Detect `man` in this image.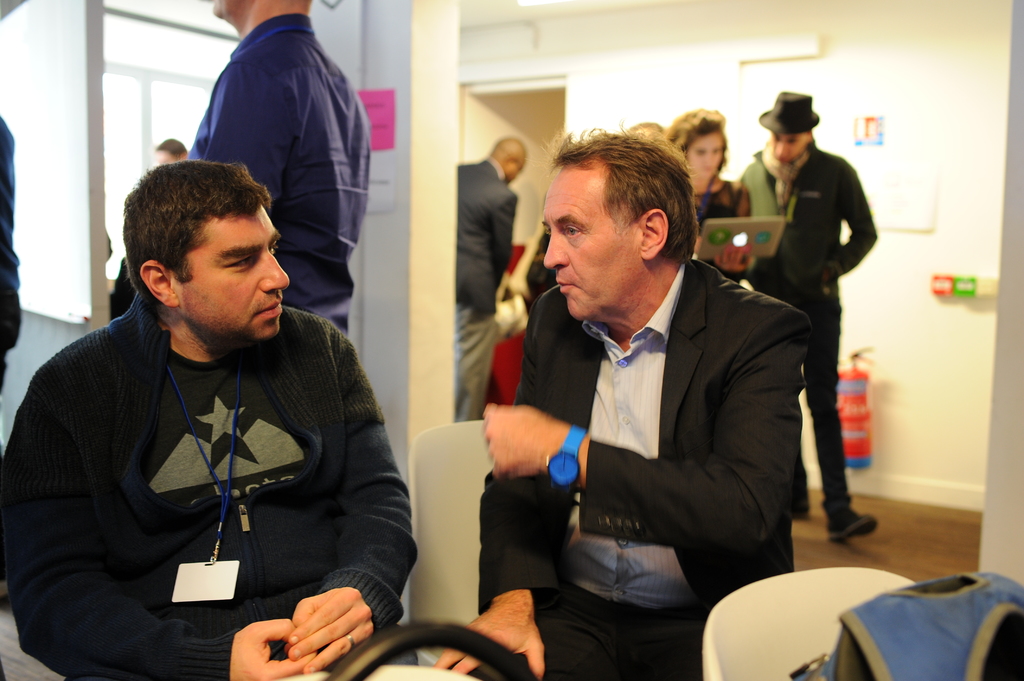
Detection: x1=0, y1=161, x2=420, y2=680.
